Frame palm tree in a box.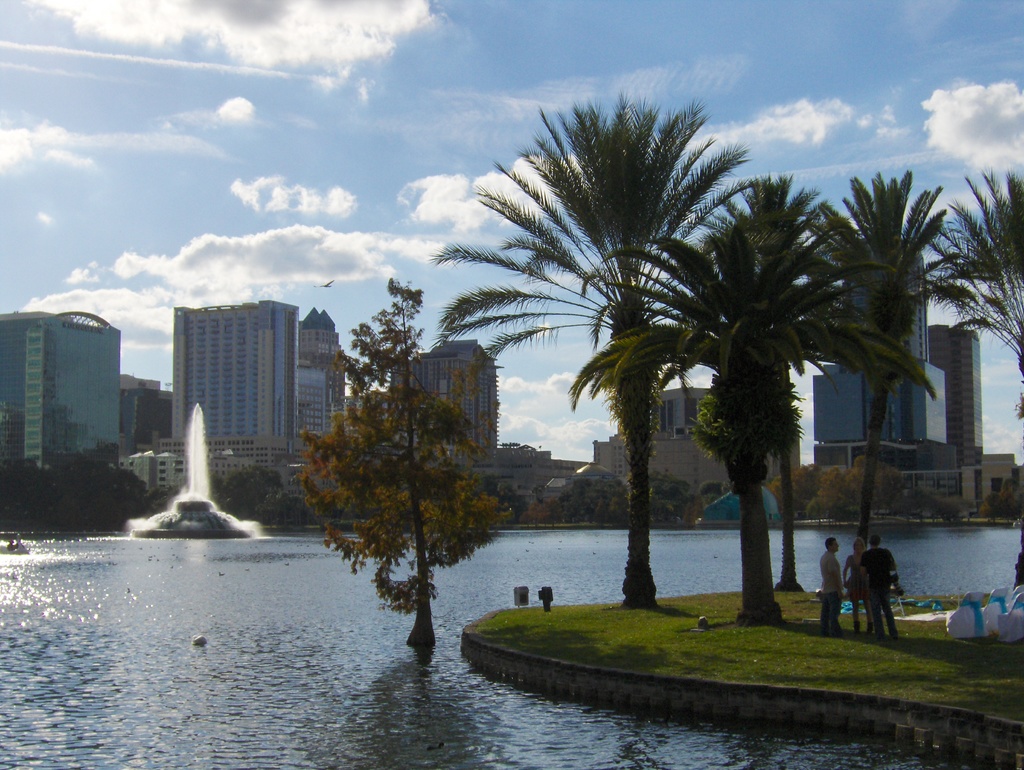
select_region(811, 181, 946, 601).
